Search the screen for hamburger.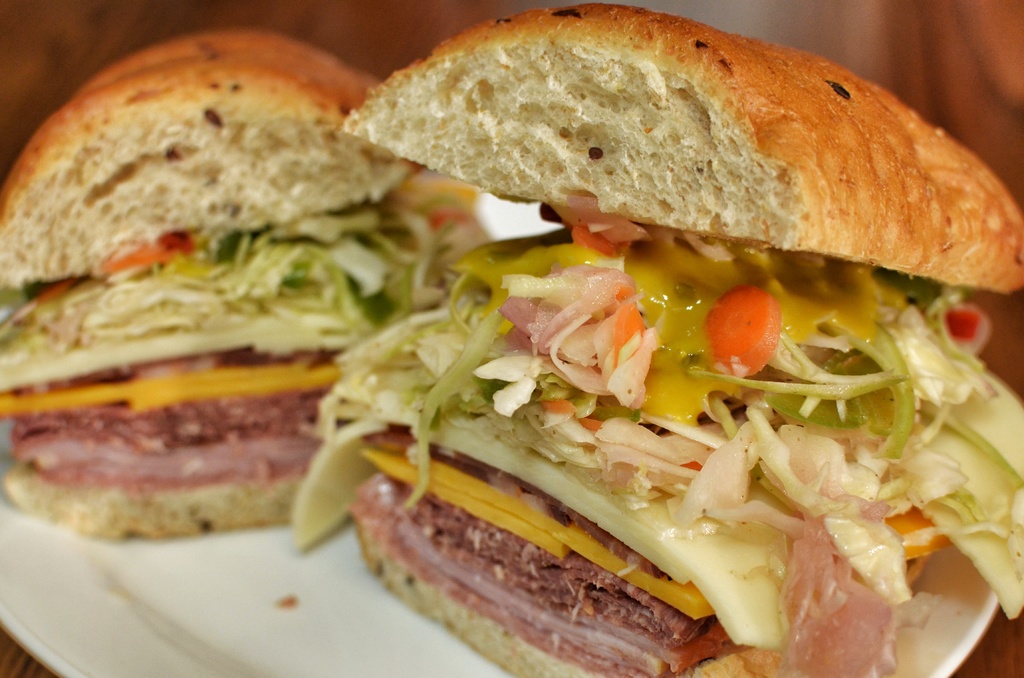
Found at l=0, t=35, r=499, b=538.
